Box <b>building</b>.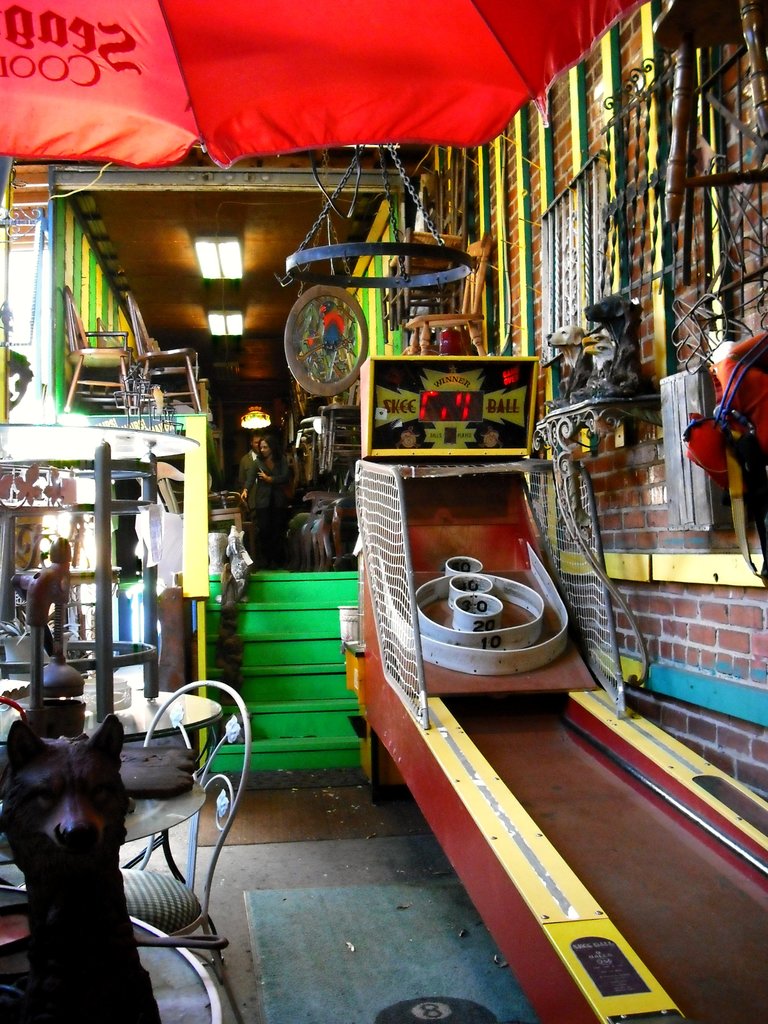
bbox=(0, 0, 767, 1023).
